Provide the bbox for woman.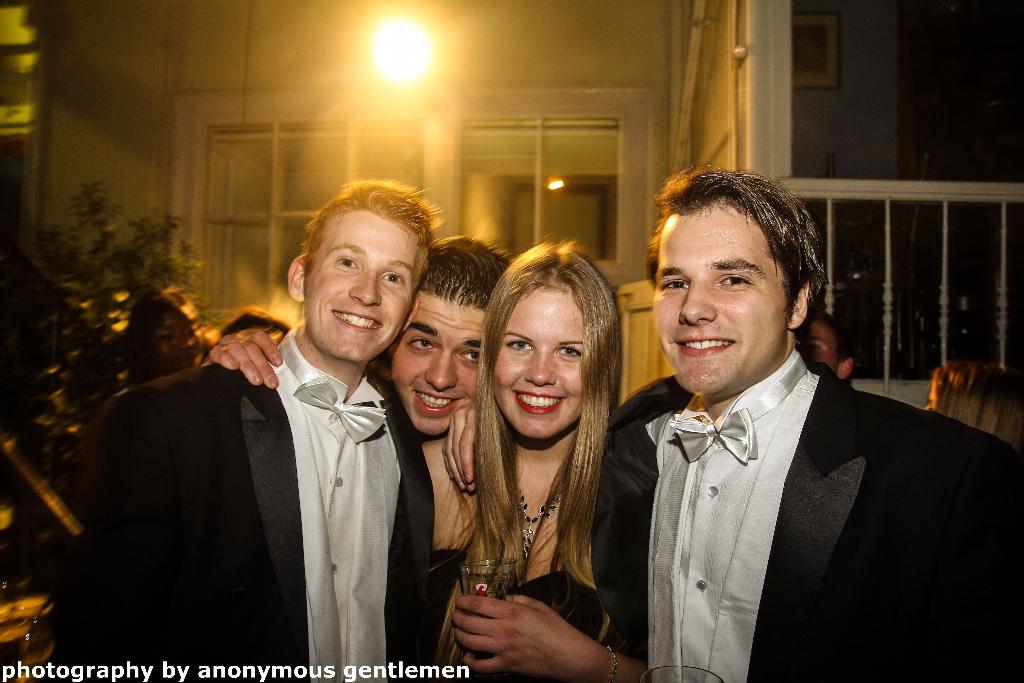
detection(438, 240, 646, 681).
